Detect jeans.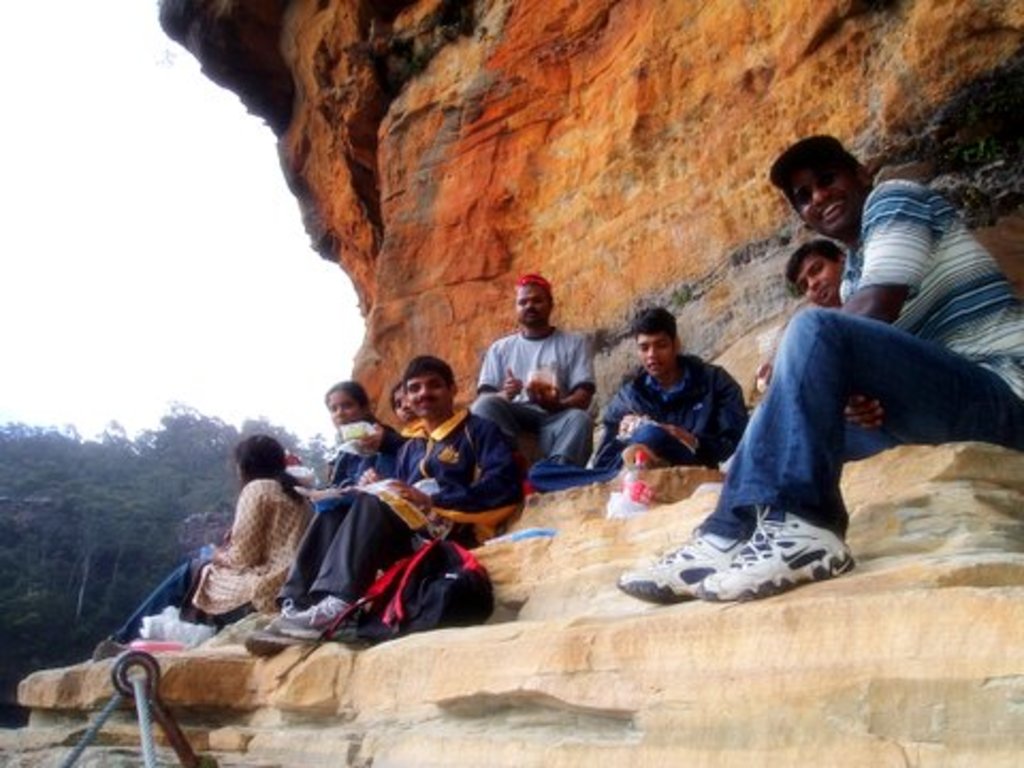
Detected at 659,331,981,595.
